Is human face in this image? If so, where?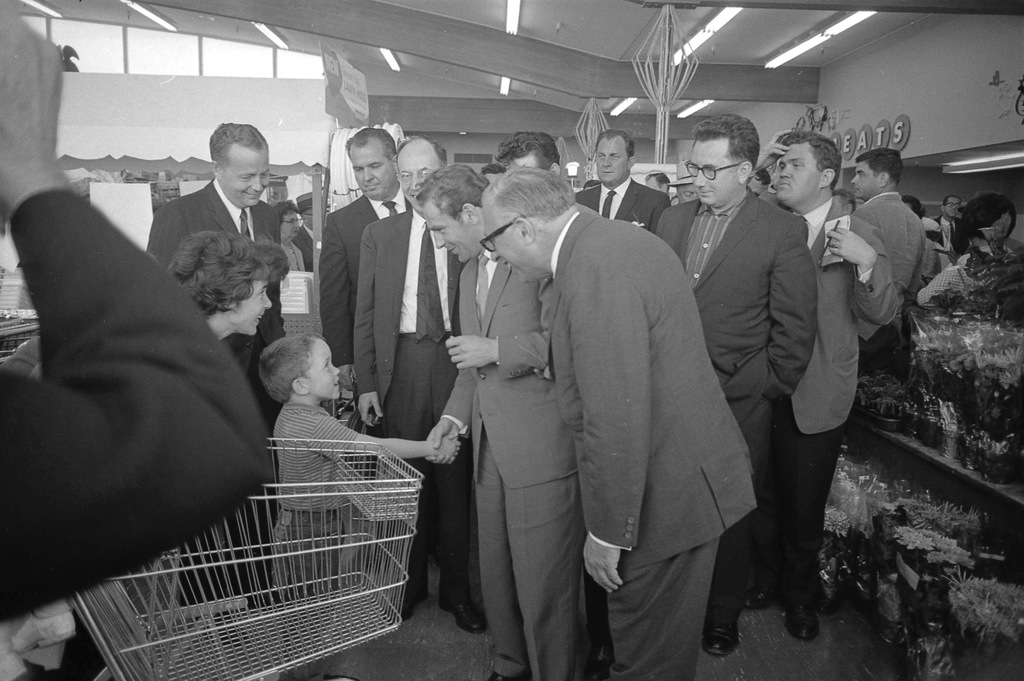
Yes, at 852, 161, 881, 195.
